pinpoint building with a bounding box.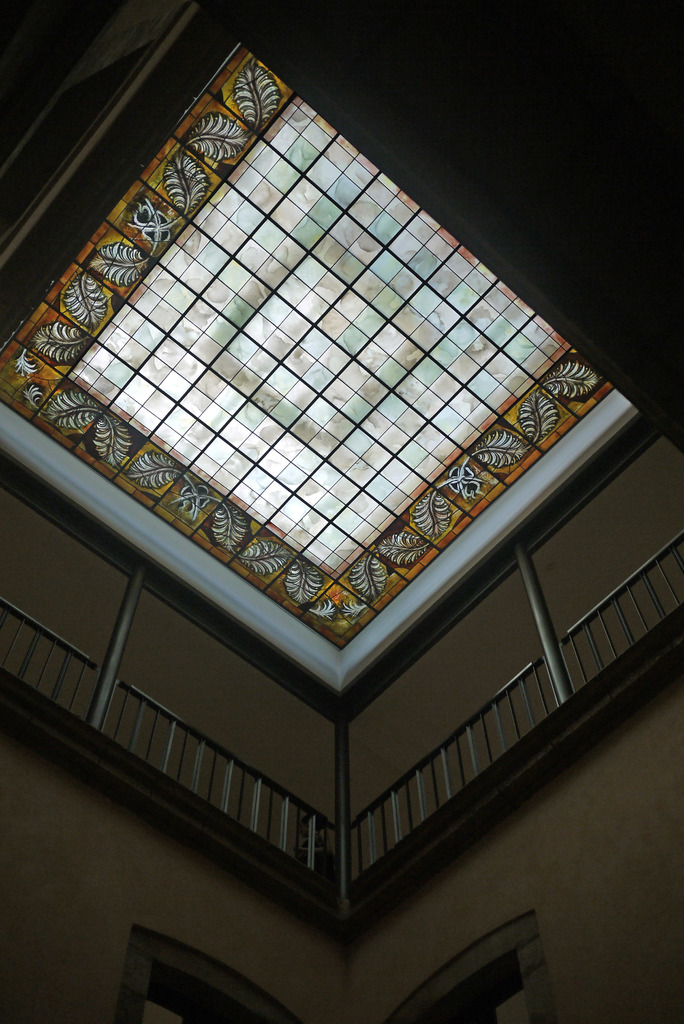
select_region(0, 0, 683, 1023).
